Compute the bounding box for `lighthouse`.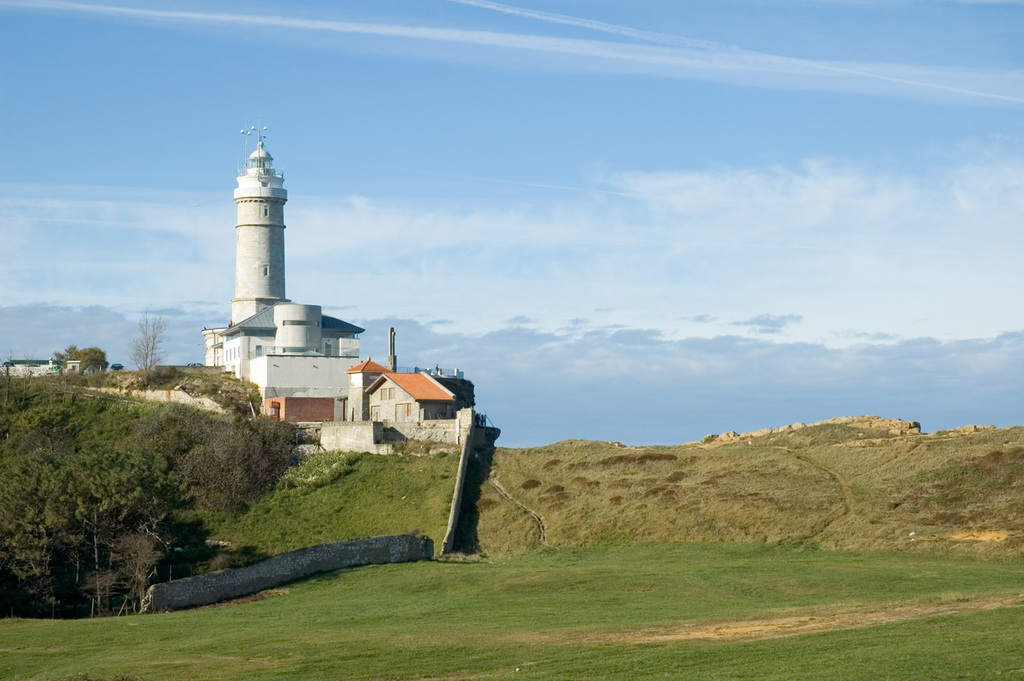
[left=231, top=122, right=287, bottom=329].
